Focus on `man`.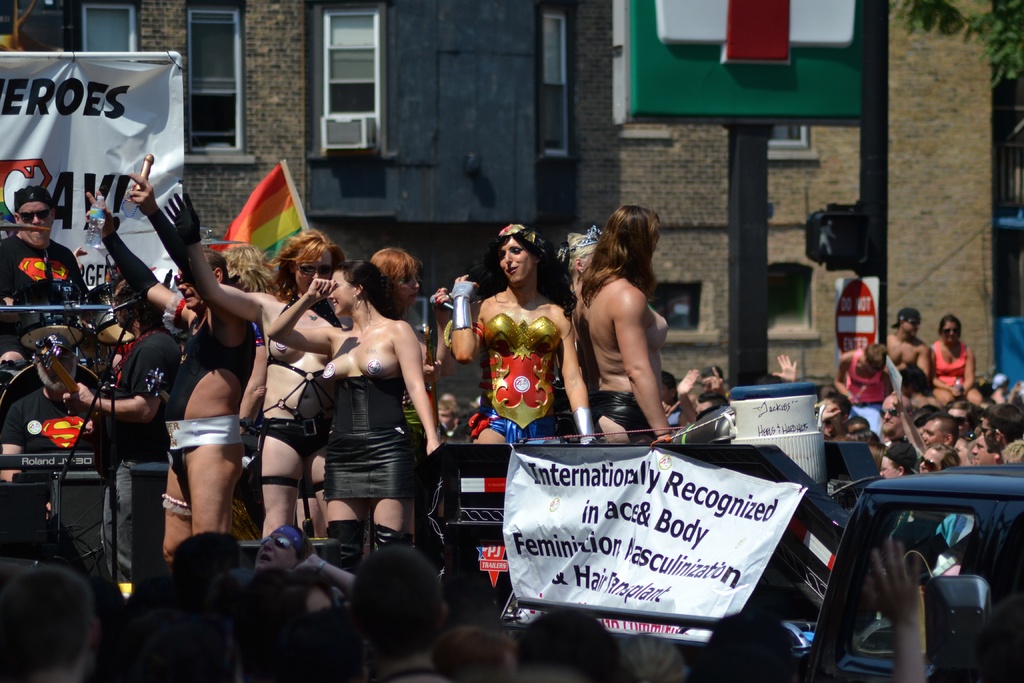
Focused at bbox(920, 413, 963, 447).
